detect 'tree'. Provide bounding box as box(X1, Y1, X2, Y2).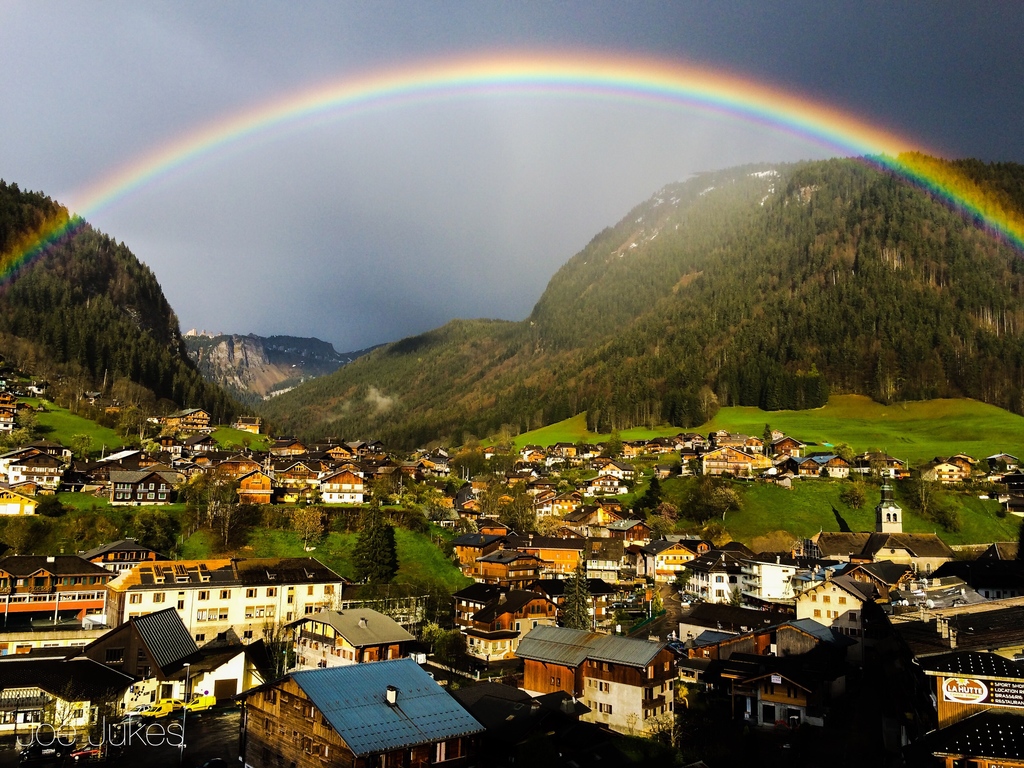
box(183, 464, 242, 542).
